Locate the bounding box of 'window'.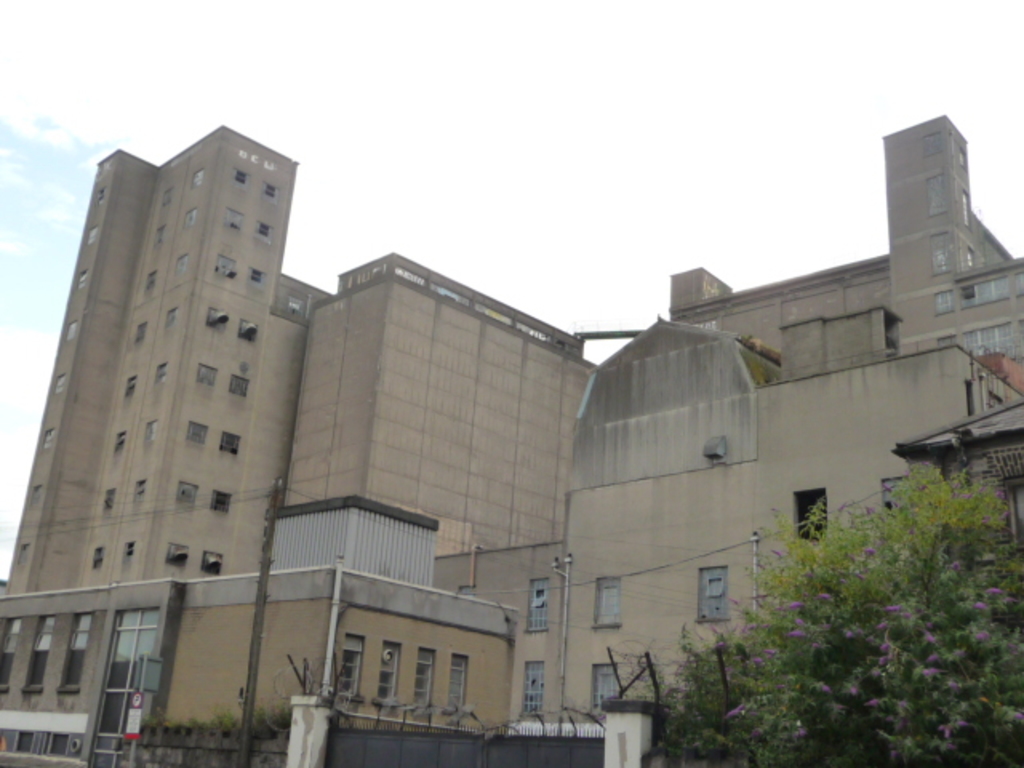
Bounding box: [43, 430, 54, 443].
